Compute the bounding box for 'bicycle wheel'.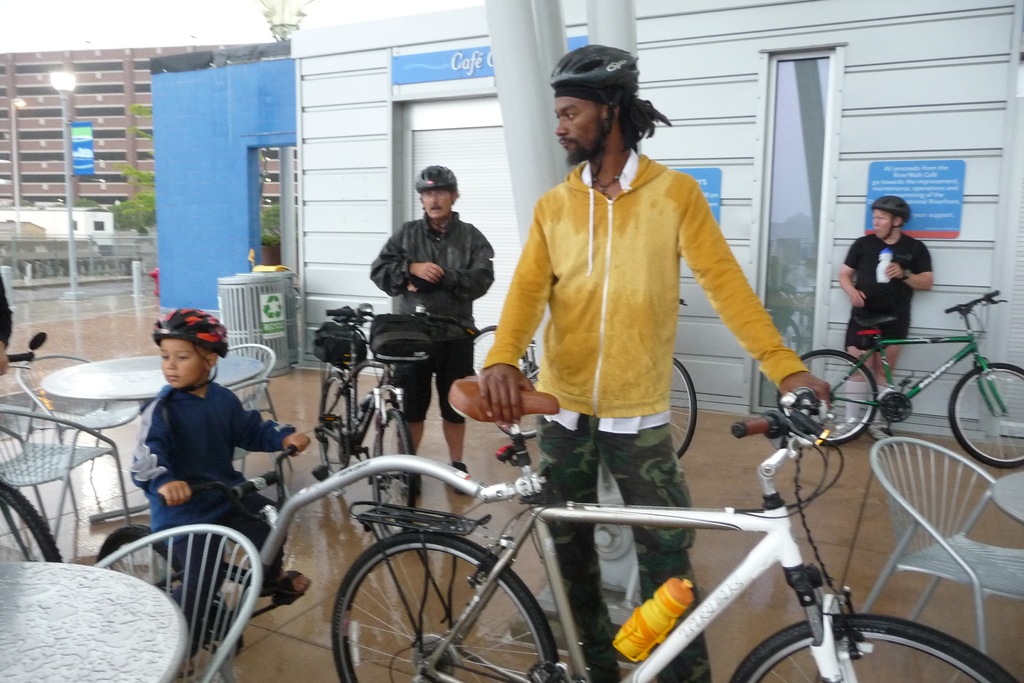
region(313, 365, 355, 469).
